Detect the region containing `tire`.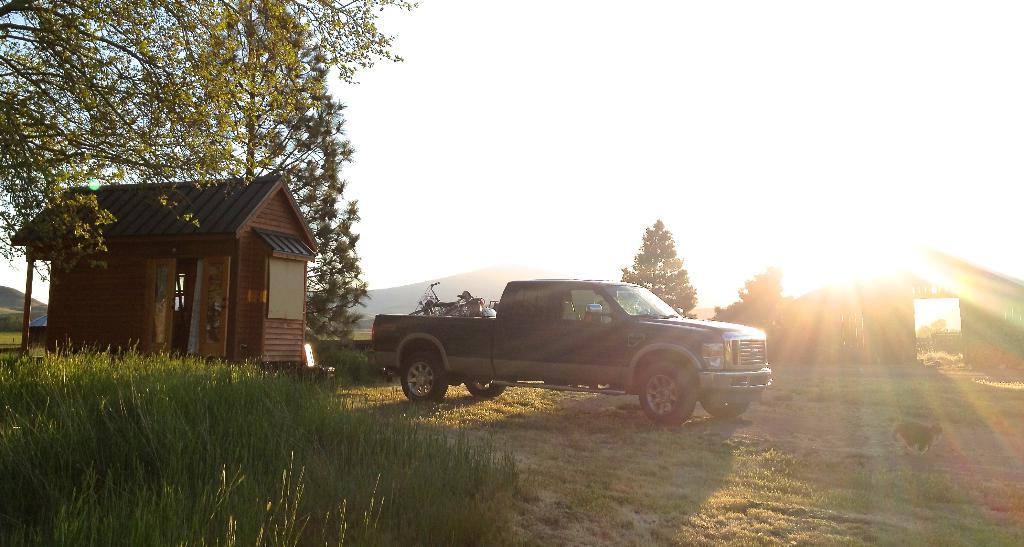
x1=705 y1=389 x2=751 y2=418.
